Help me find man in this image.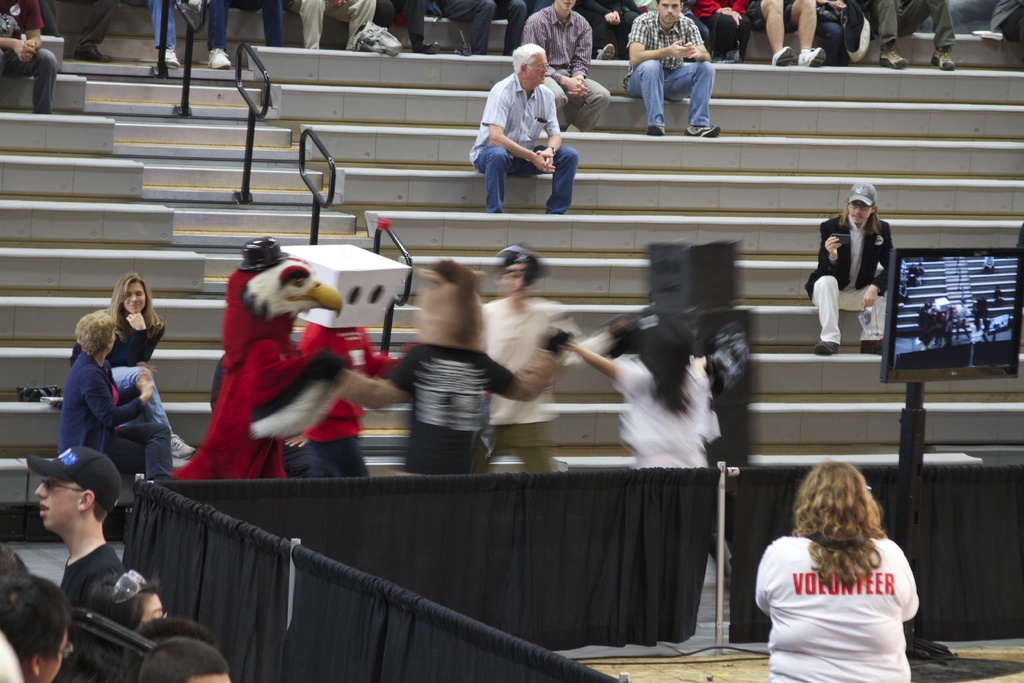
Found it: box(298, 0, 374, 54).
